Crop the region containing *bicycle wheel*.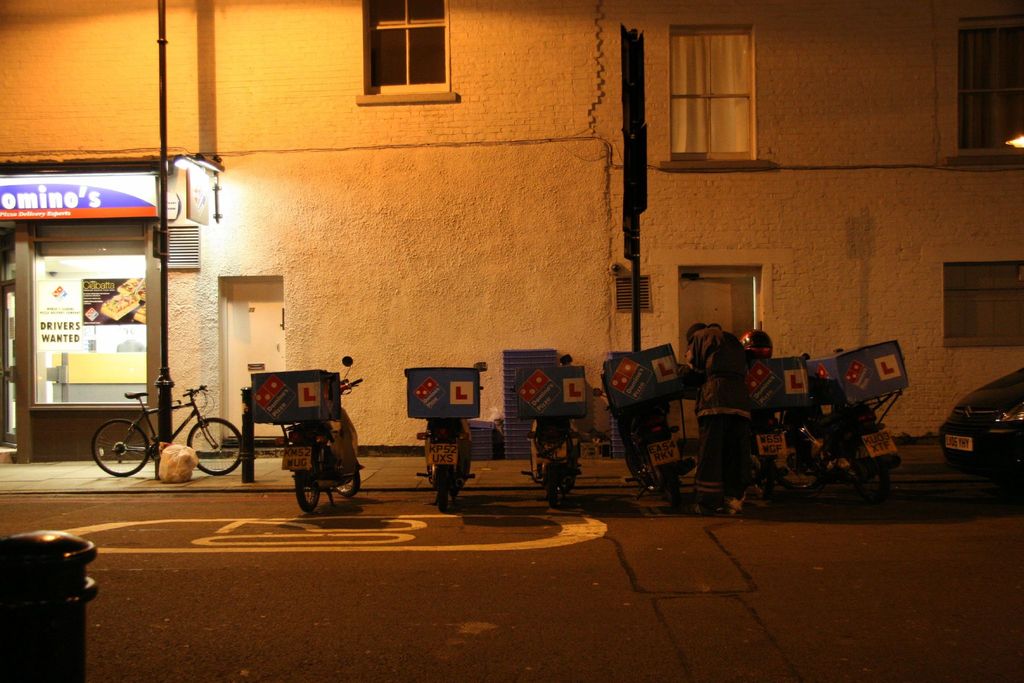
Crop region: [x1=93, y1=420, x2=150, y2=473].
